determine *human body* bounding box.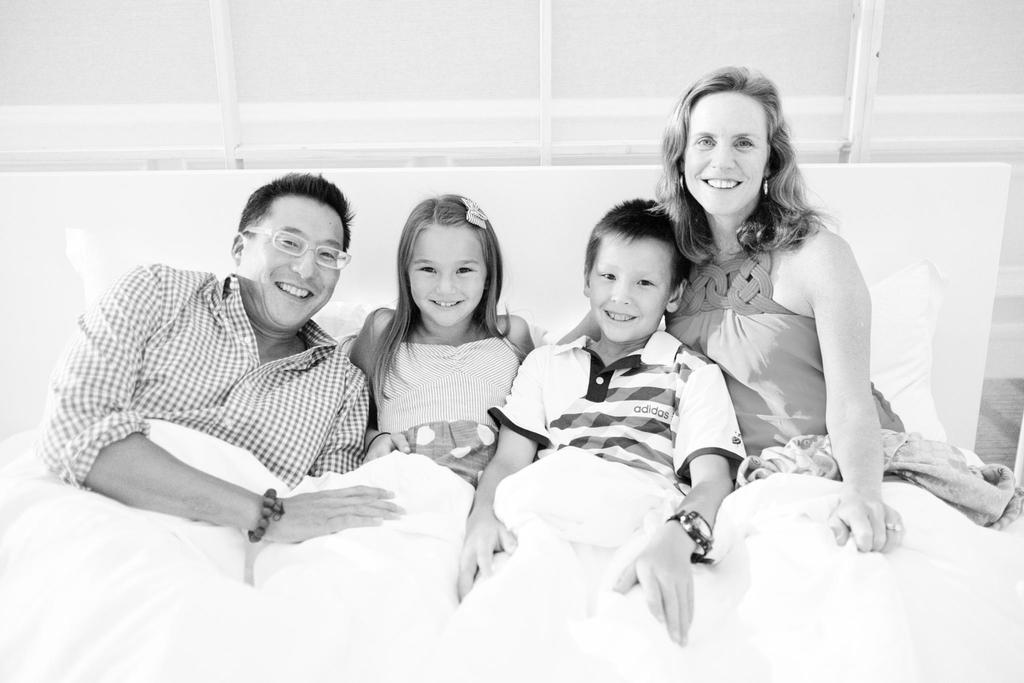
Determined: crop(348, 194, 535, 483).
